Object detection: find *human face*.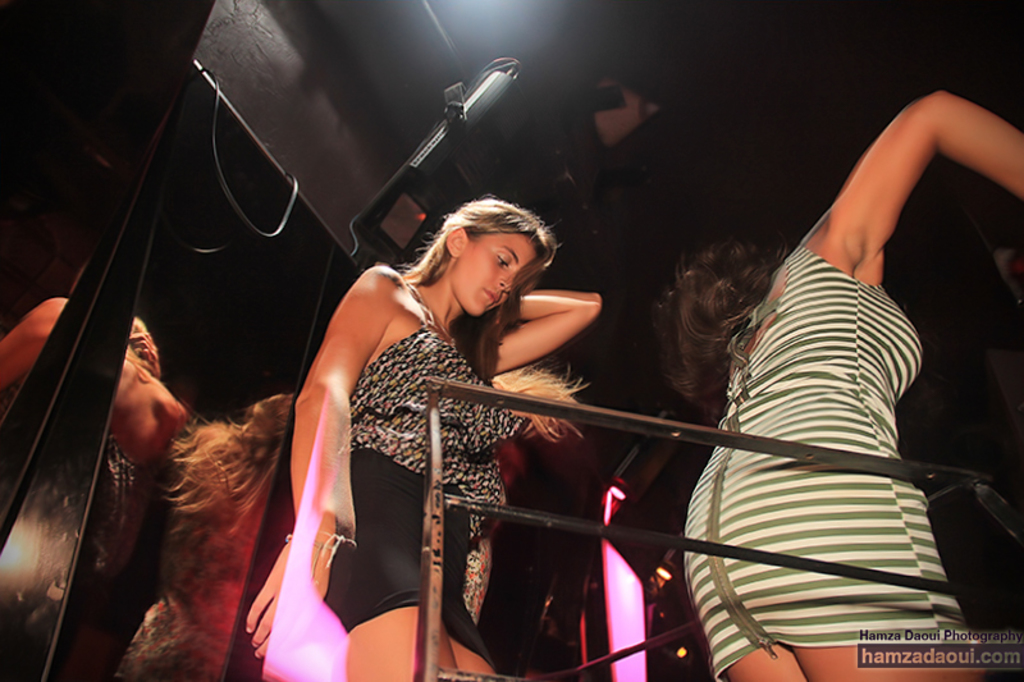
pyautogui.locateOnScreen(447, 228, 538, 316).
